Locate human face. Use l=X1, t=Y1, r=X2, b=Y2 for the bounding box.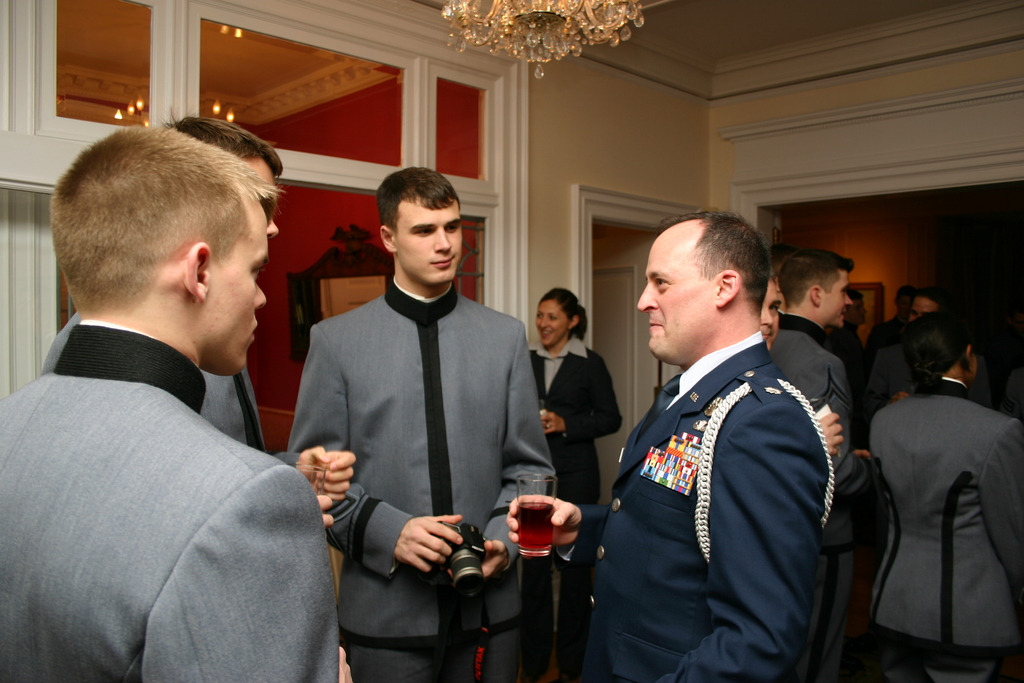
l=397, t=194, r=464, b=281.
